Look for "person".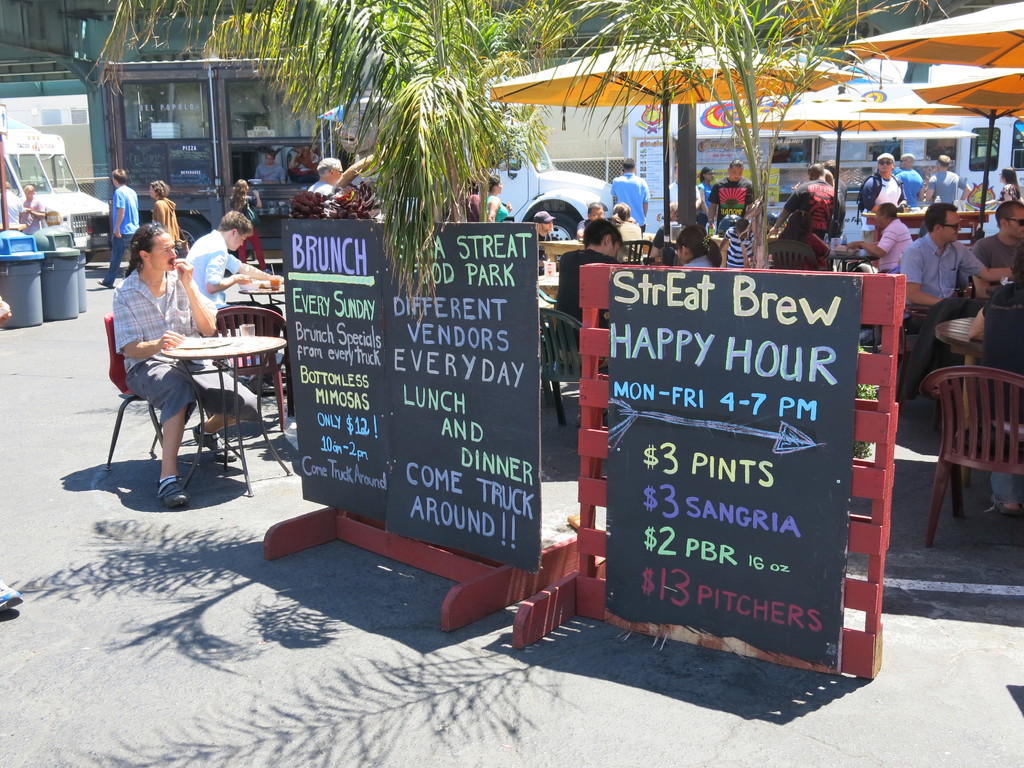
Found: <region>476, 172, 516, 220</region>.
